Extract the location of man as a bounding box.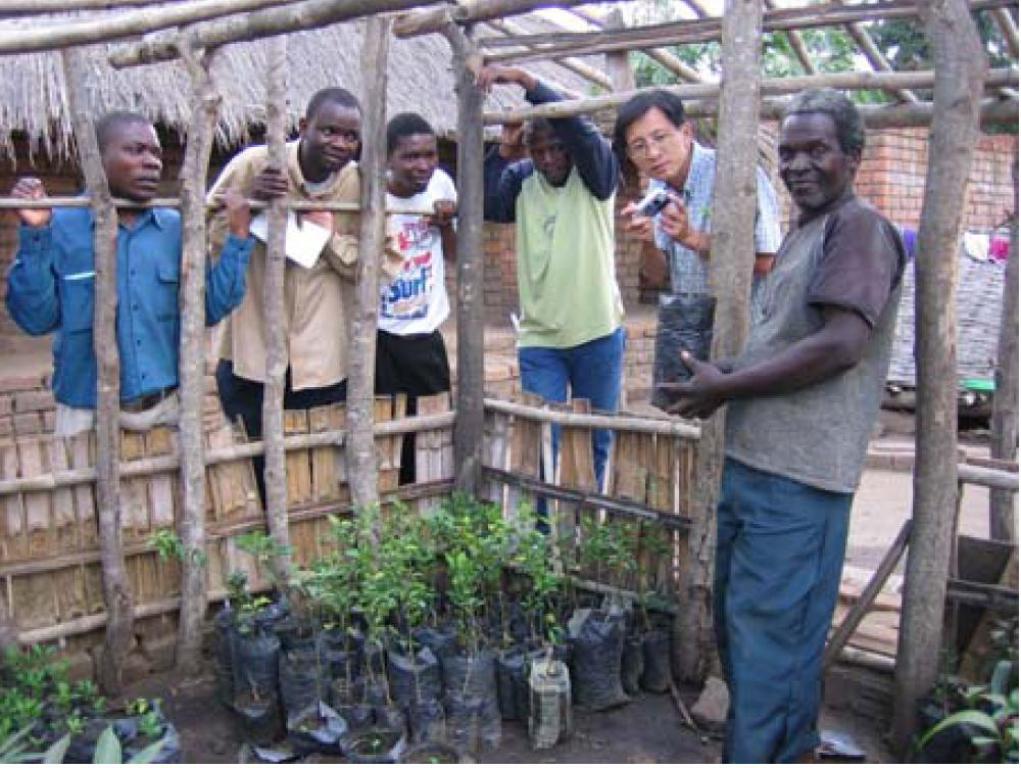
[left=369, top=107, right=463, bottom=486].
